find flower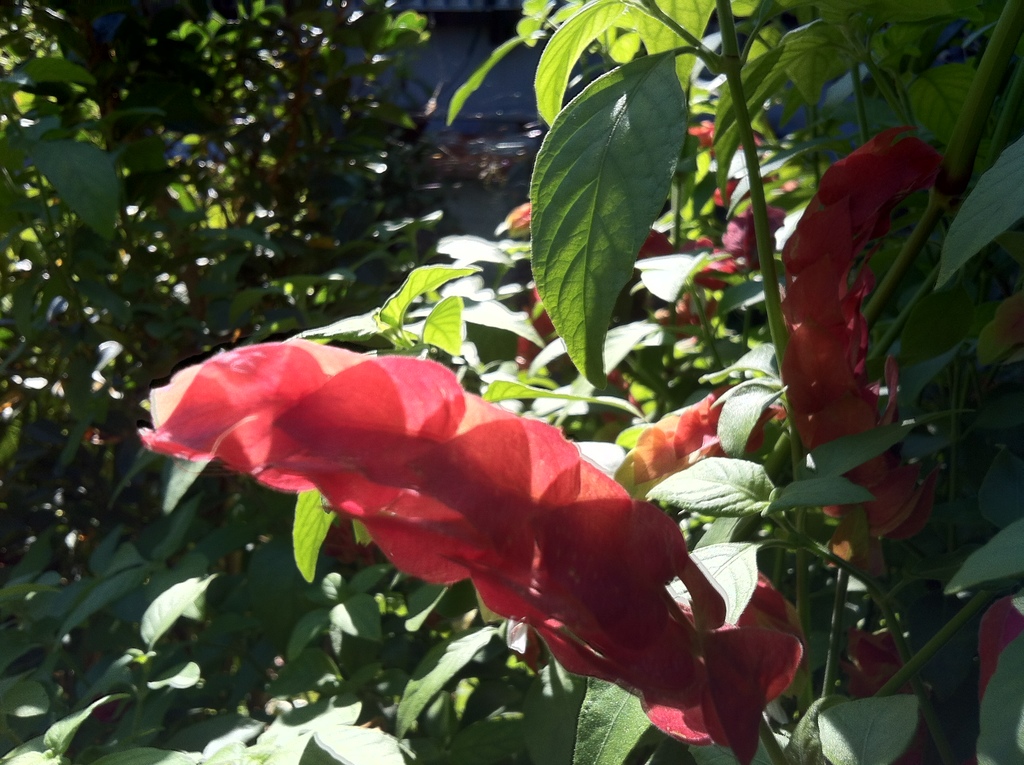
box(137, 343, 746, 677)
